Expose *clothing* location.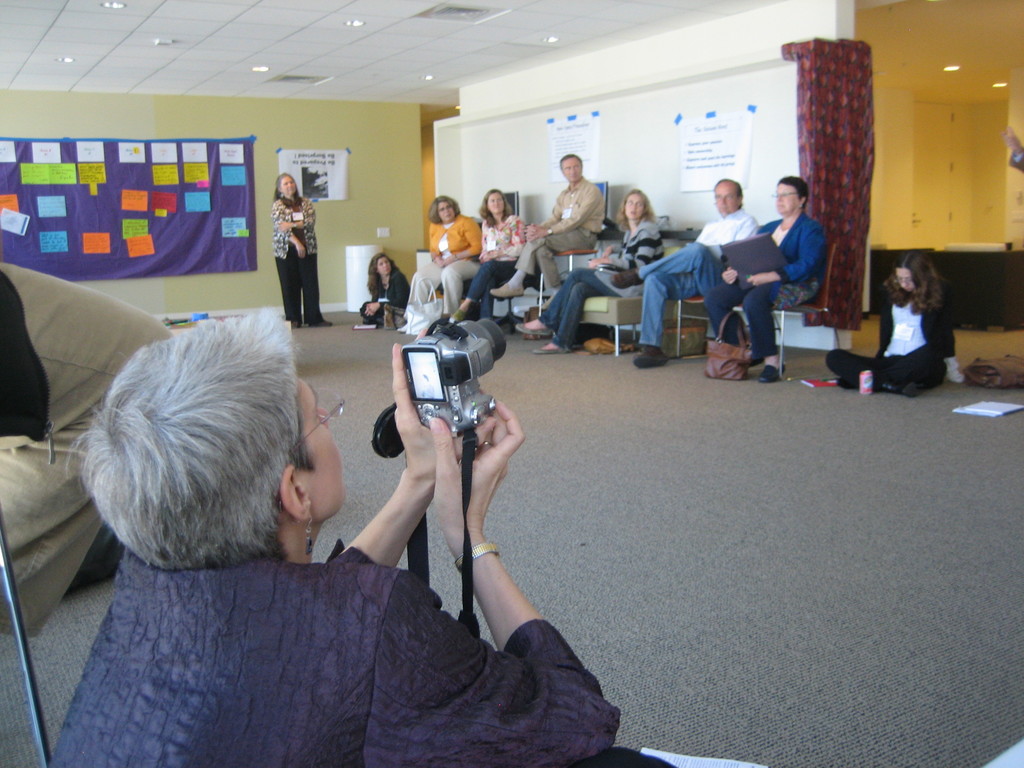
Exposed at l=370, t=269, r=410, b=318.
